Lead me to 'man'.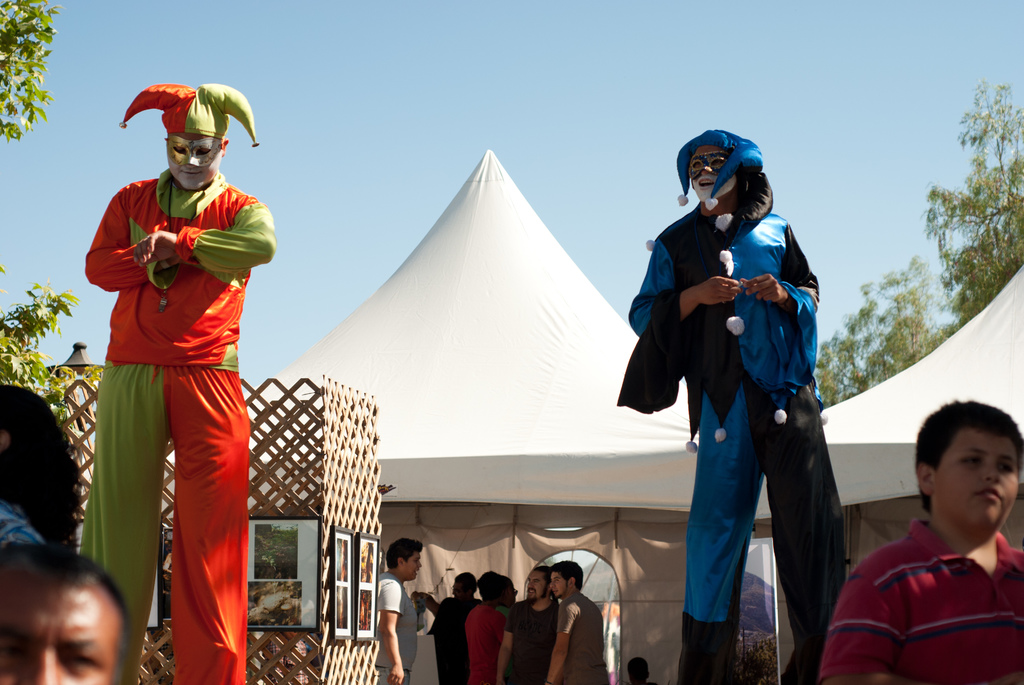
Lead to bbox=[84, 83, 275, 684].
